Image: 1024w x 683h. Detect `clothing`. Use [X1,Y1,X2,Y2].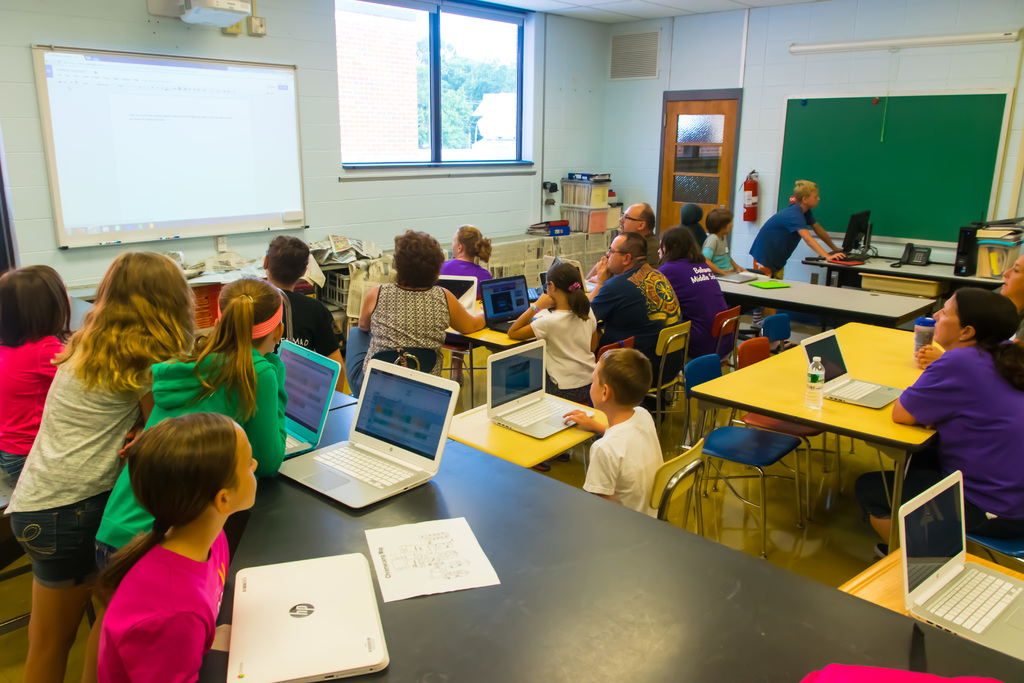
[75,316,298,636].
